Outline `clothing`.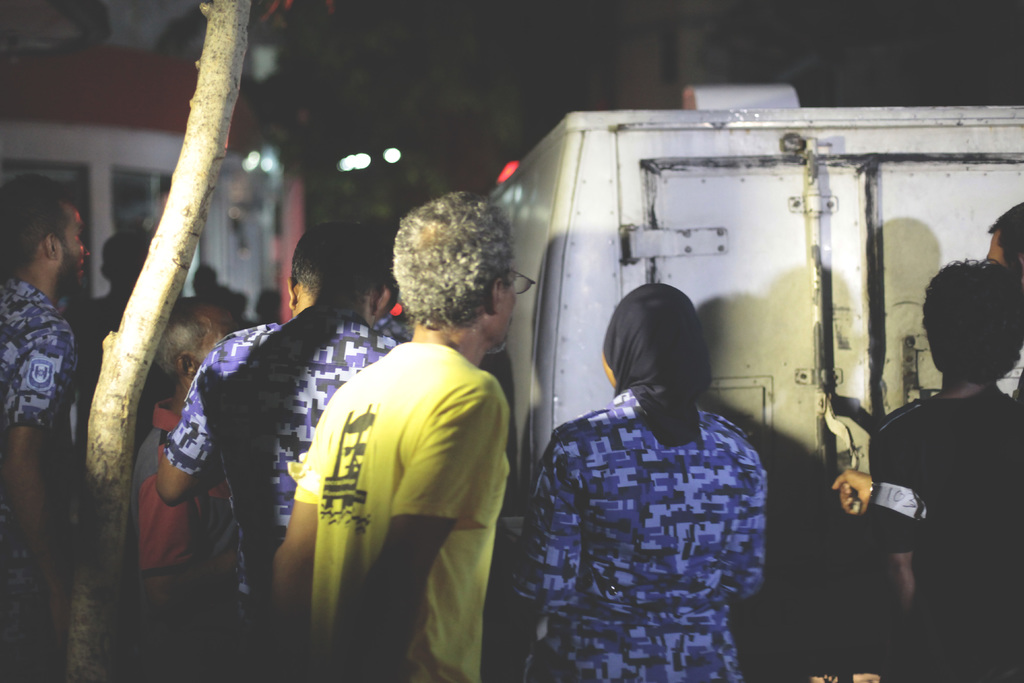
Outline: Rect(163, 317, 402, 682).
